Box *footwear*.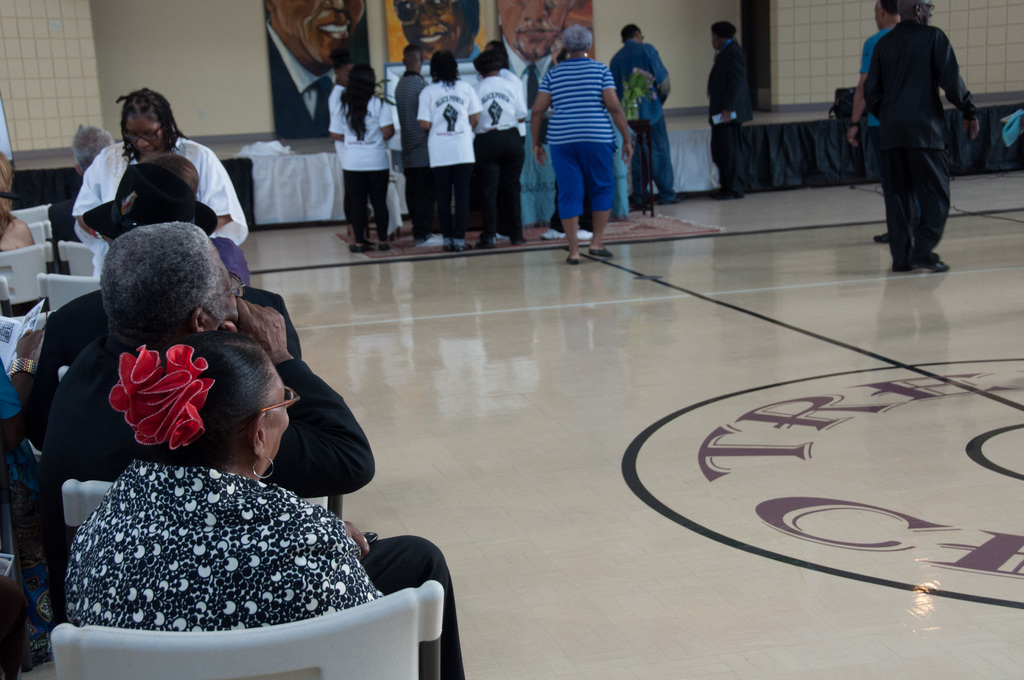
Rect(563, 256, 577, 263).
